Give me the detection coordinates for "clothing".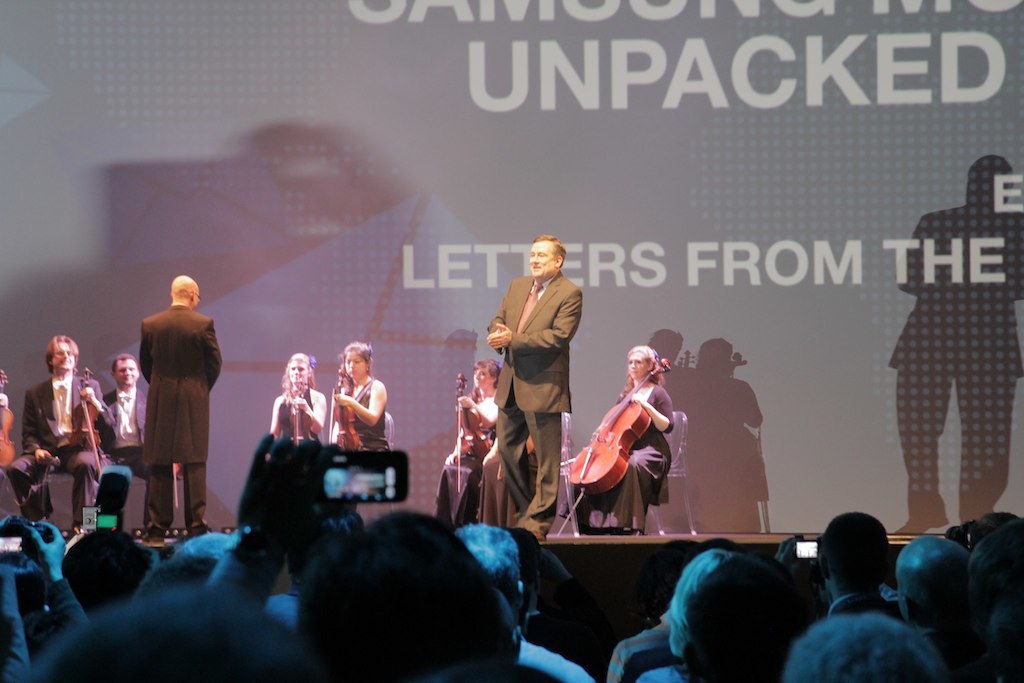
{"x1": 103, "y1": 379, "x2": 155, "y2": 467}.
